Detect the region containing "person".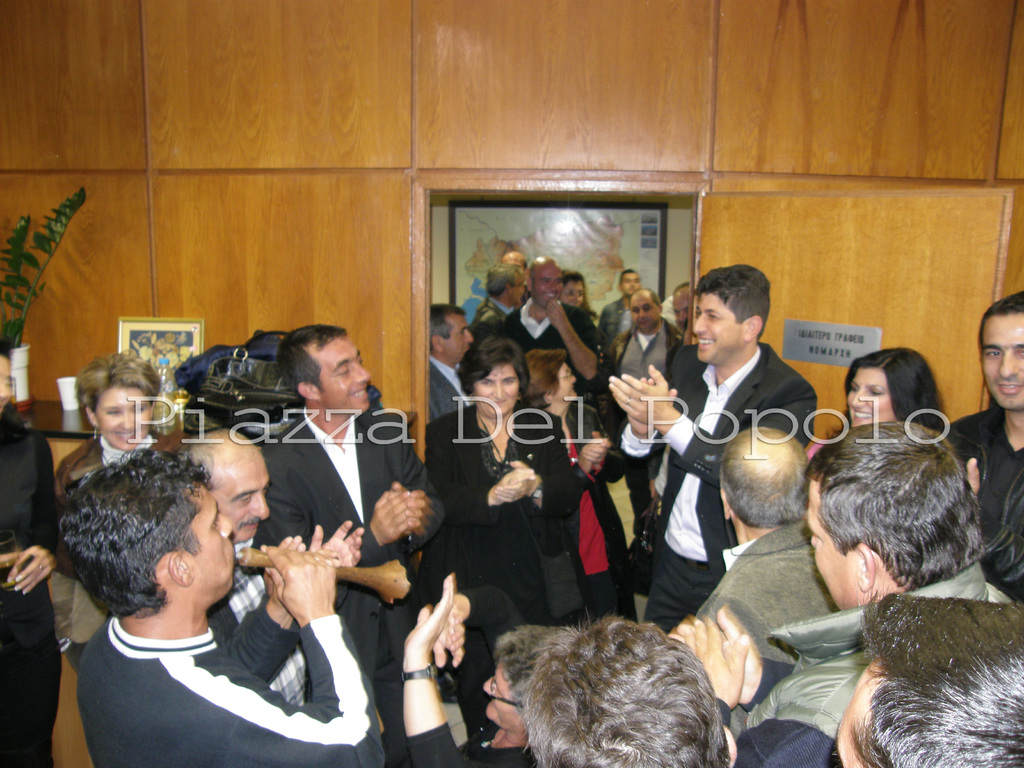
<region>499, 346, 645, 627</region>.
